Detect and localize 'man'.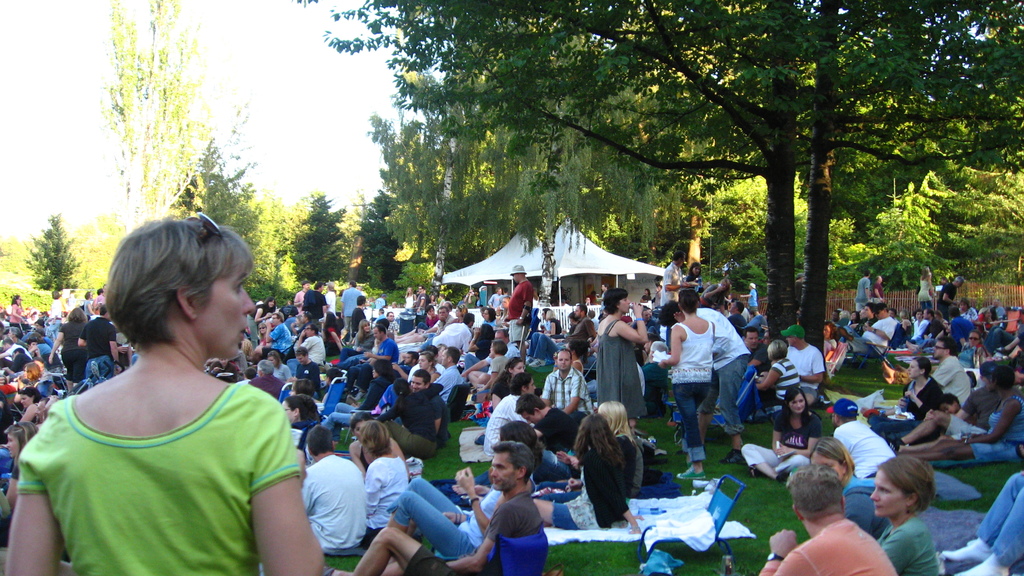
Localized at detection(930, 335, 969, 408).
